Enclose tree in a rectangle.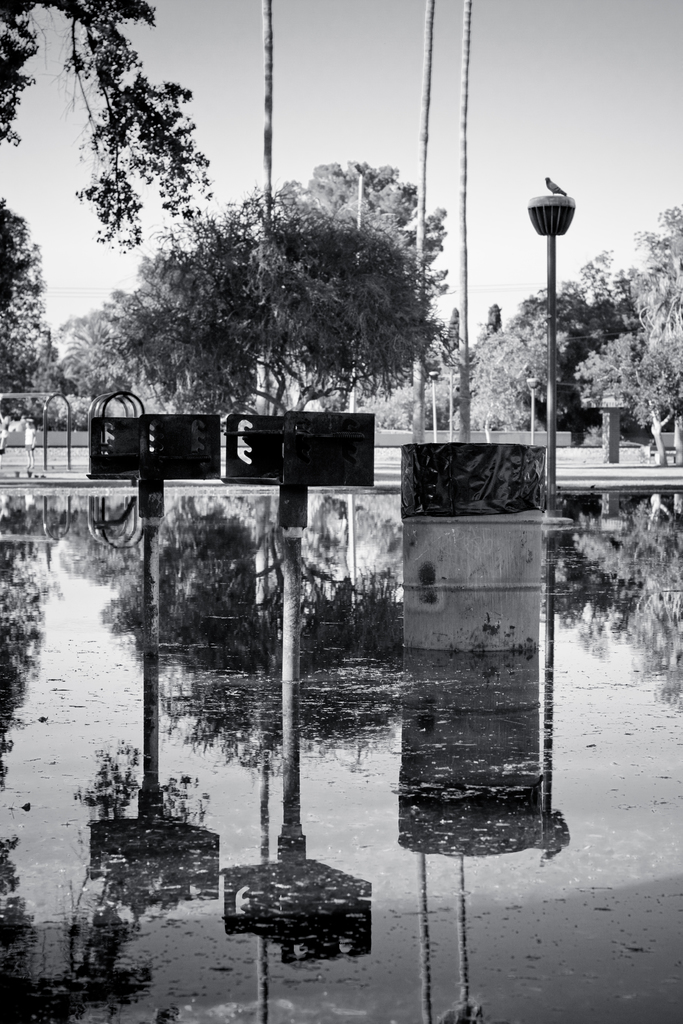
(left=0, top=205, right=78, bottom=420).
